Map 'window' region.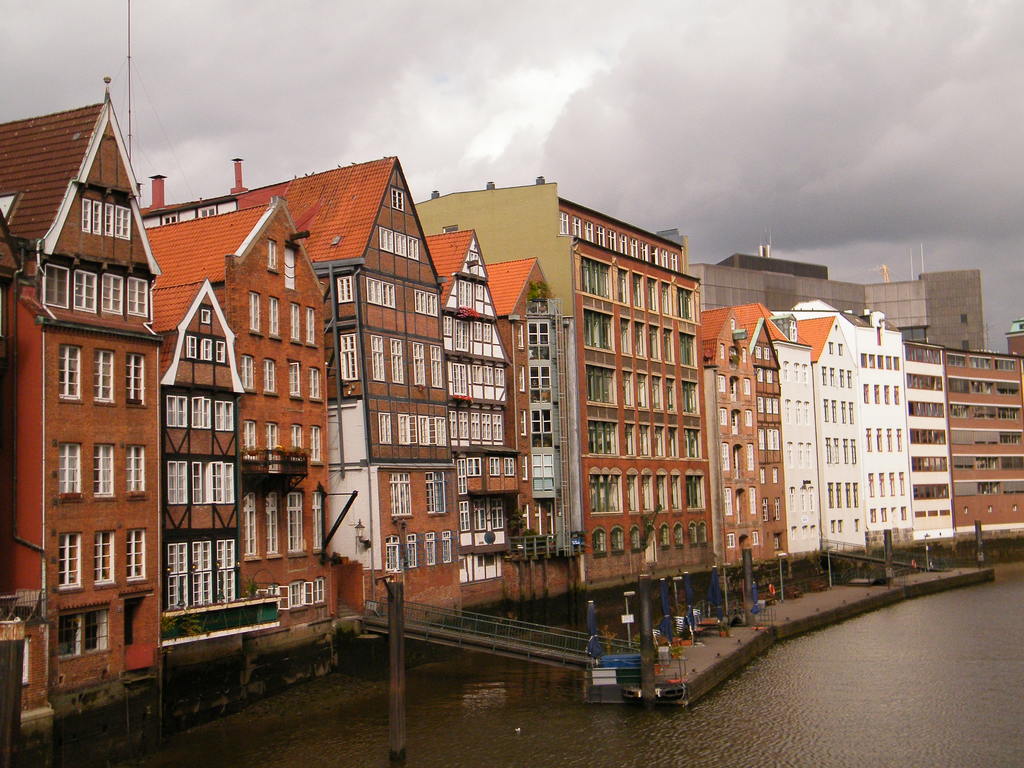
Mapped to {"x1": 756, "y1": 344, "x2": 765, "y2": 362}.
